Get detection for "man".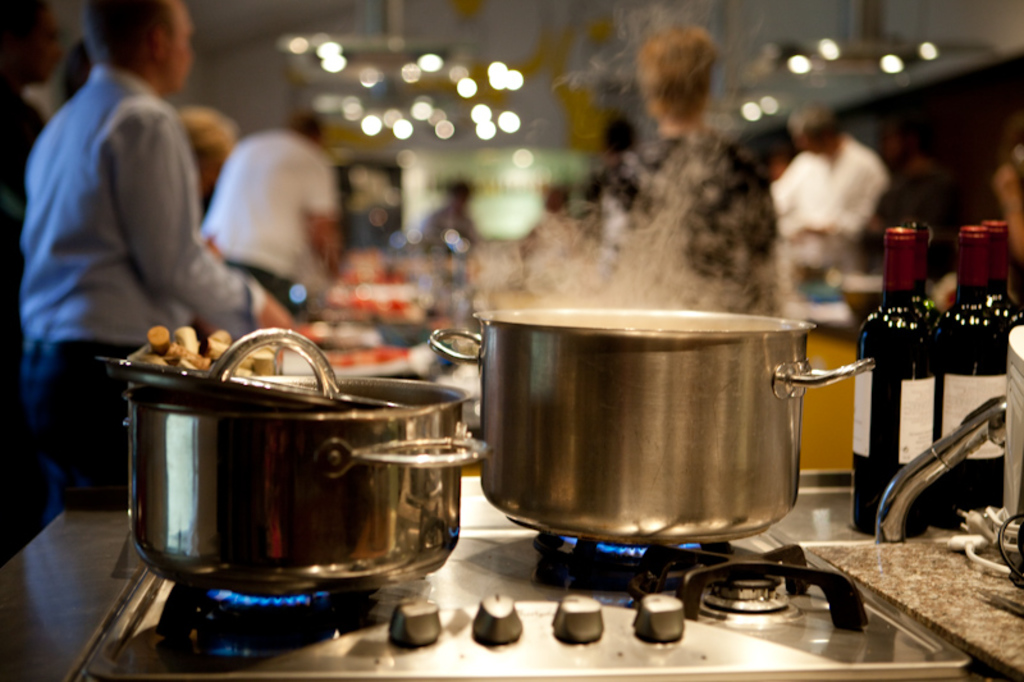
Detection: [193,110,343,324].
